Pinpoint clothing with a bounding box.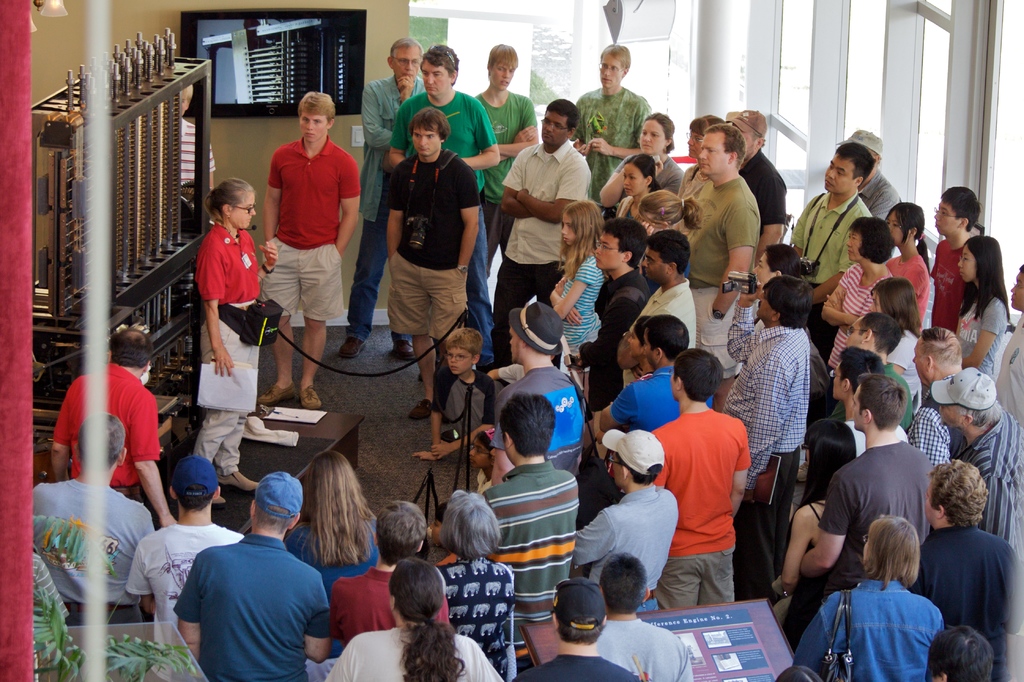
[617,181,678,231].
